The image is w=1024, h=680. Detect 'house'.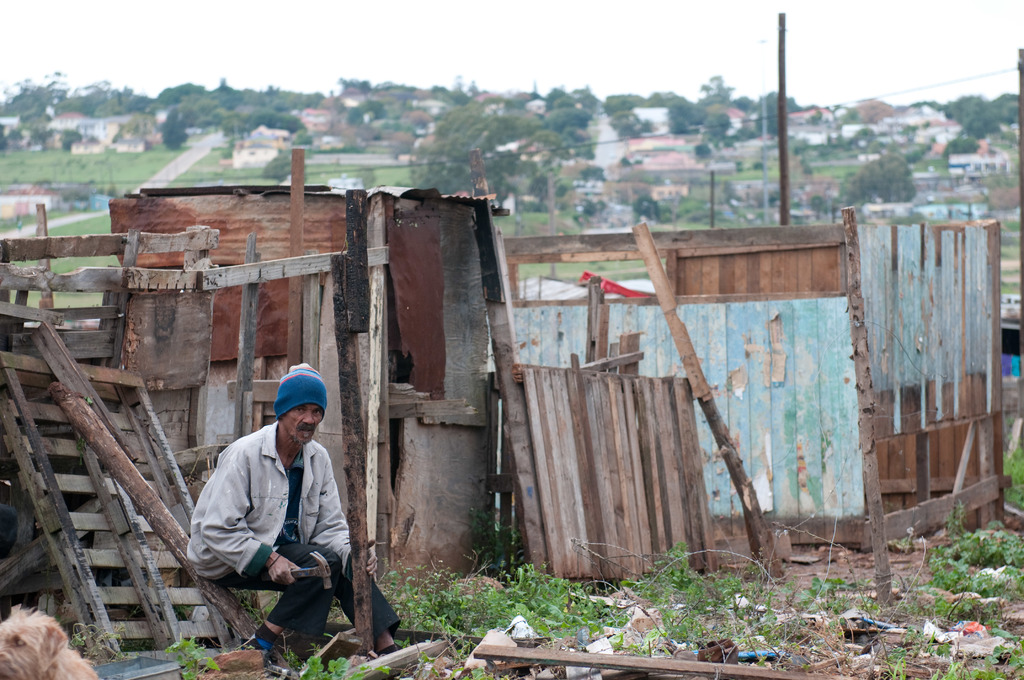
Detection: (643, 150, 687, 170).
